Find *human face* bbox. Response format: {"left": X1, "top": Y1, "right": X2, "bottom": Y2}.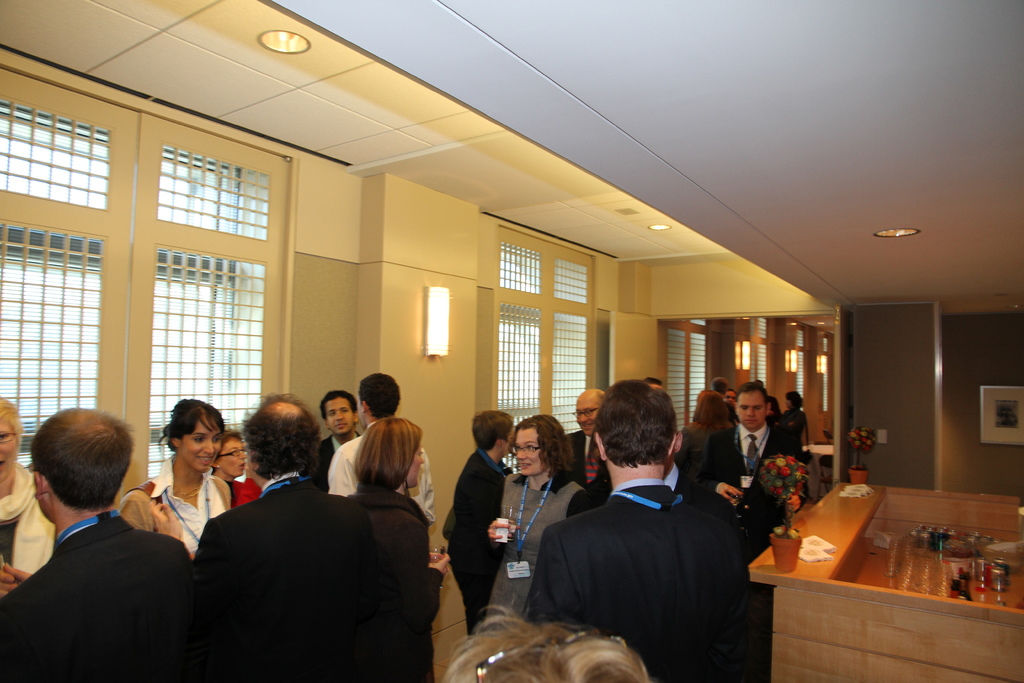
{"left": 511, "top": 425, "right": 545, "bottom": 479}.
